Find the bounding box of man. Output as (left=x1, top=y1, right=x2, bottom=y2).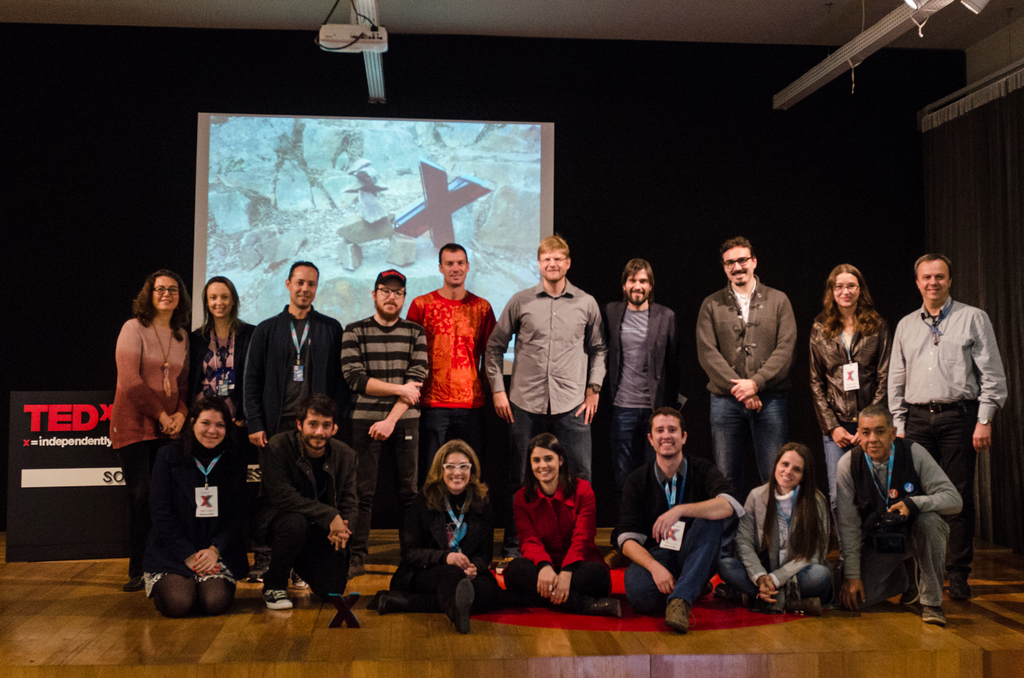
(left=888, top=250, right=1010, bottom=605).
